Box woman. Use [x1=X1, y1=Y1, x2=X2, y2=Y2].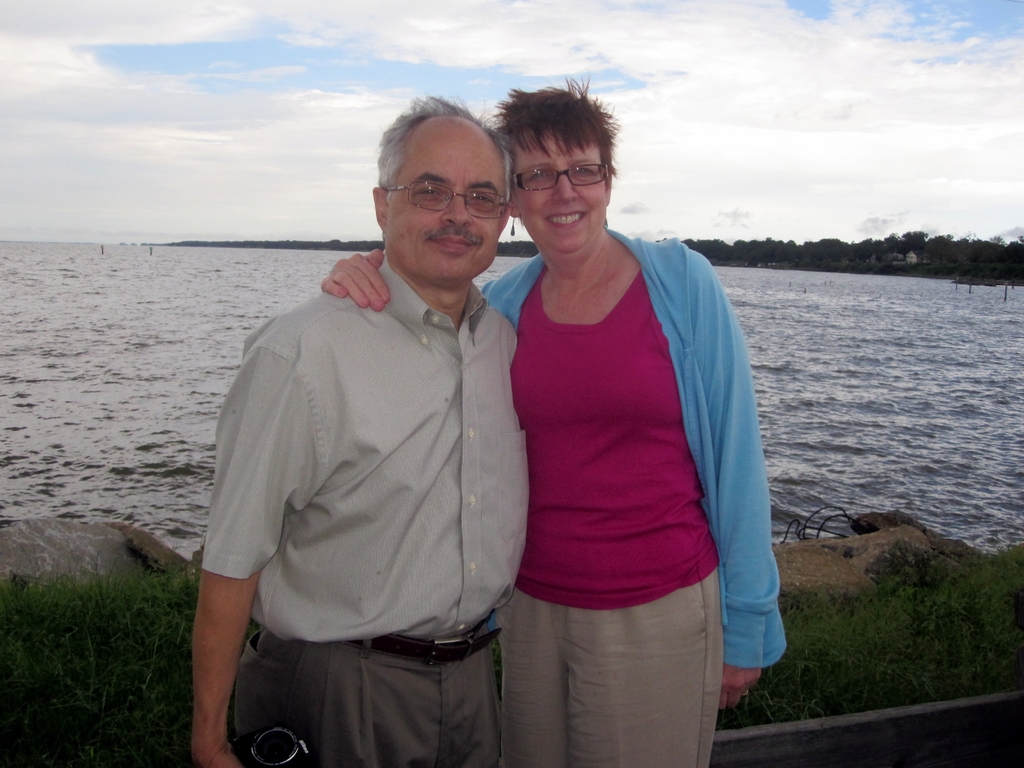
[x1=322, y1=75, x2=790, y2=767].
